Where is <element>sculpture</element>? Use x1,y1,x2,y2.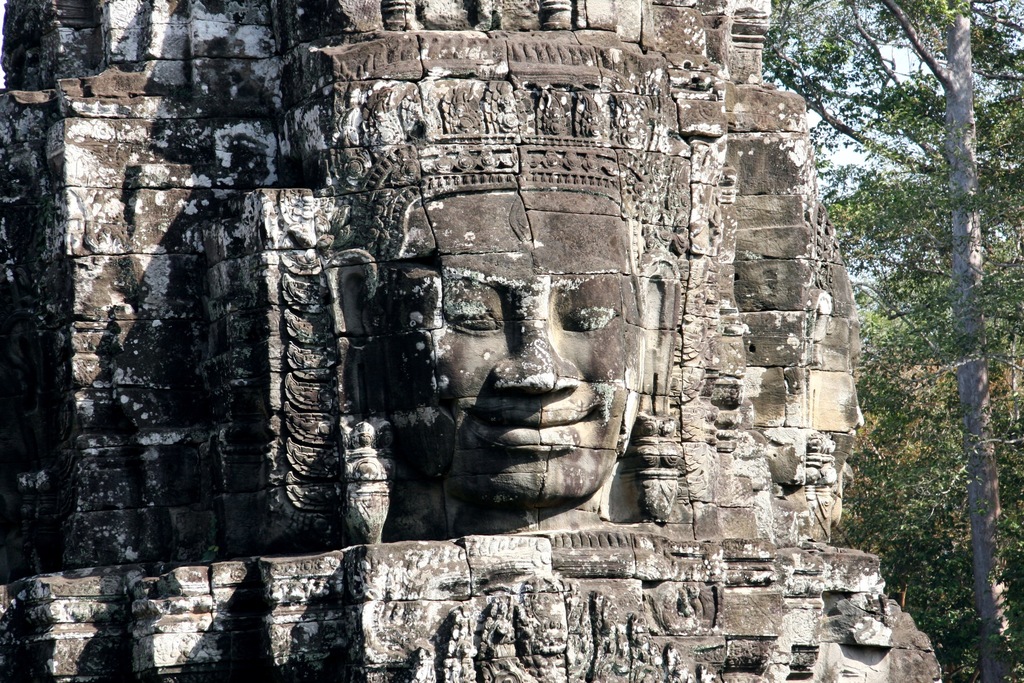
123,16,868,598.
